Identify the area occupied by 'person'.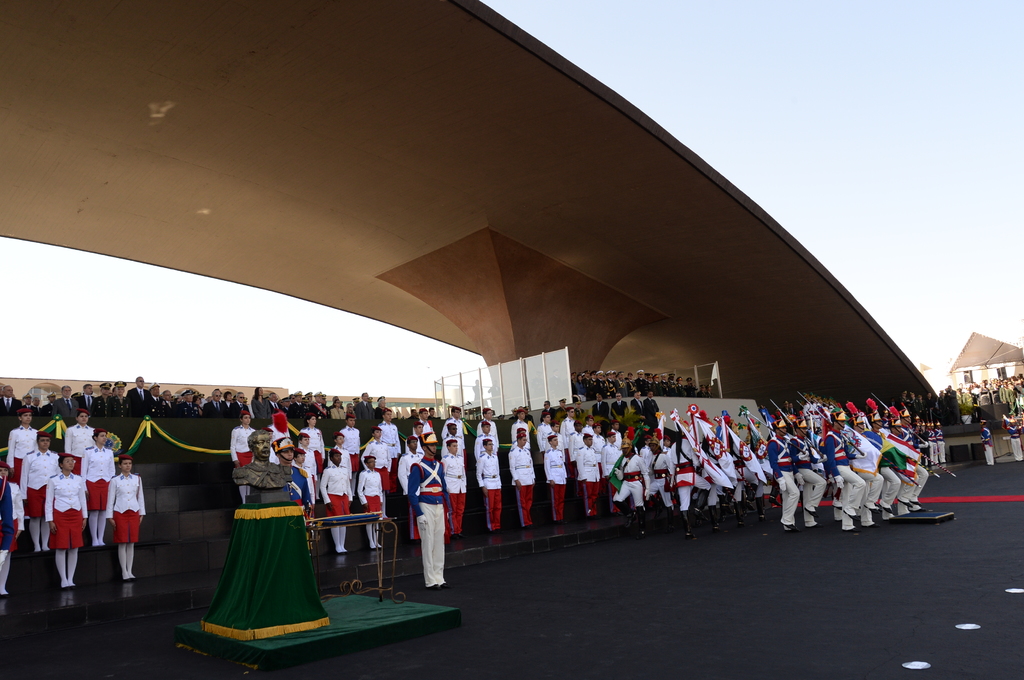
Area: bbox(415, 428, 454, 590).
